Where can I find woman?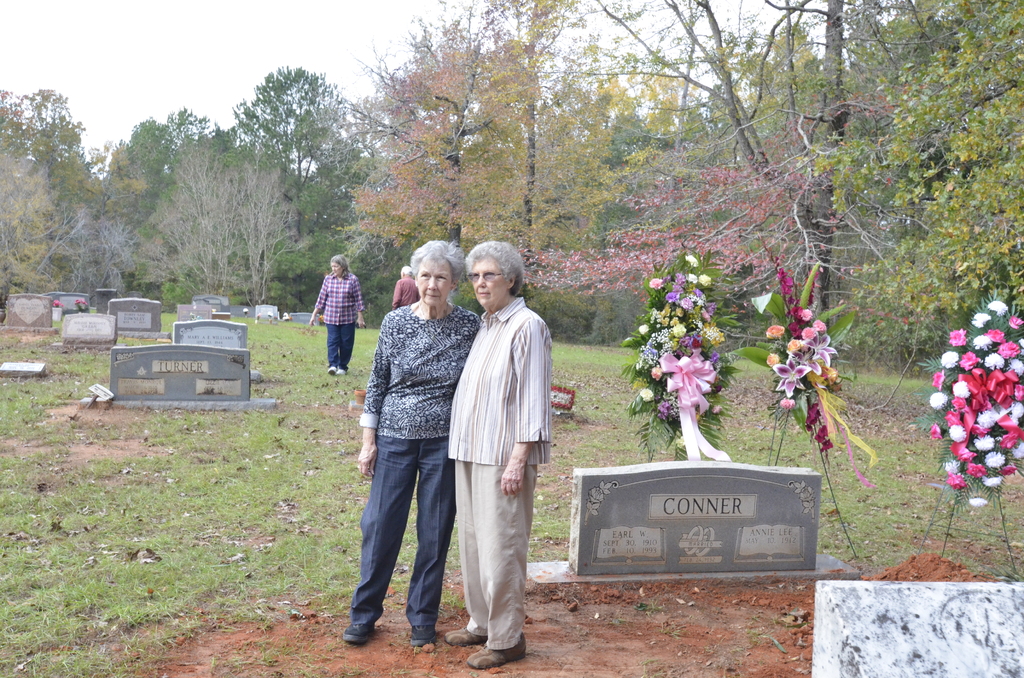
You can find it at x1=339, y1=240, x2=464, y2=650.
